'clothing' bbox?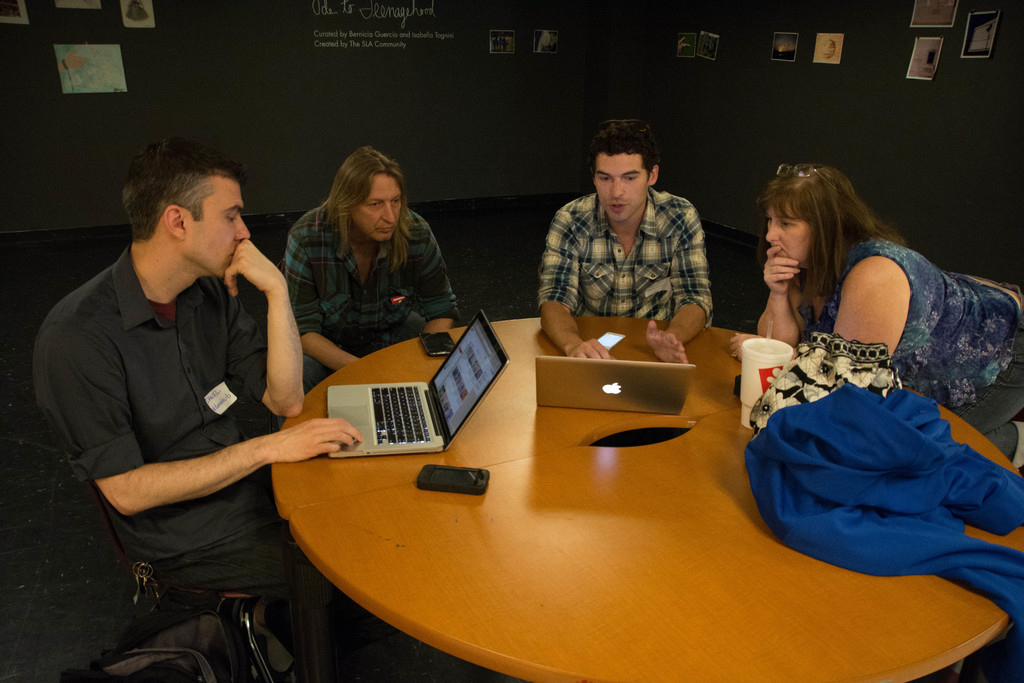
(left=744, top=375, right=1023, bottom=628)
